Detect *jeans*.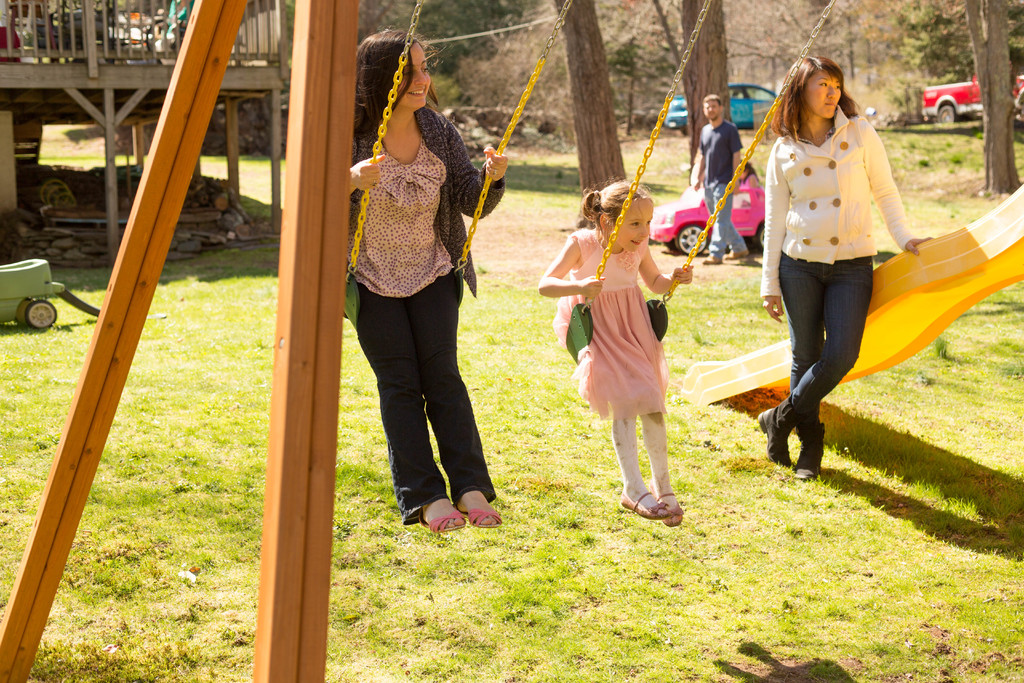
Detected at <box>785,249,884,470</box>.
